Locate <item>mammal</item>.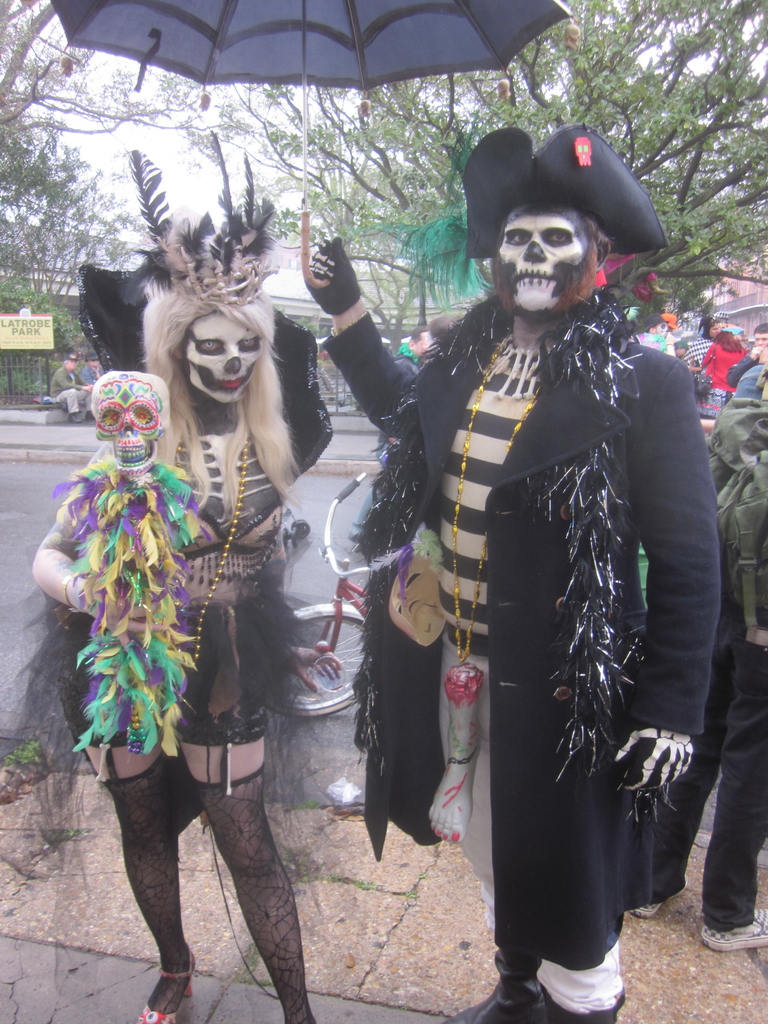
Bounding box: left=725, top=324, right=767, bottom=389.
